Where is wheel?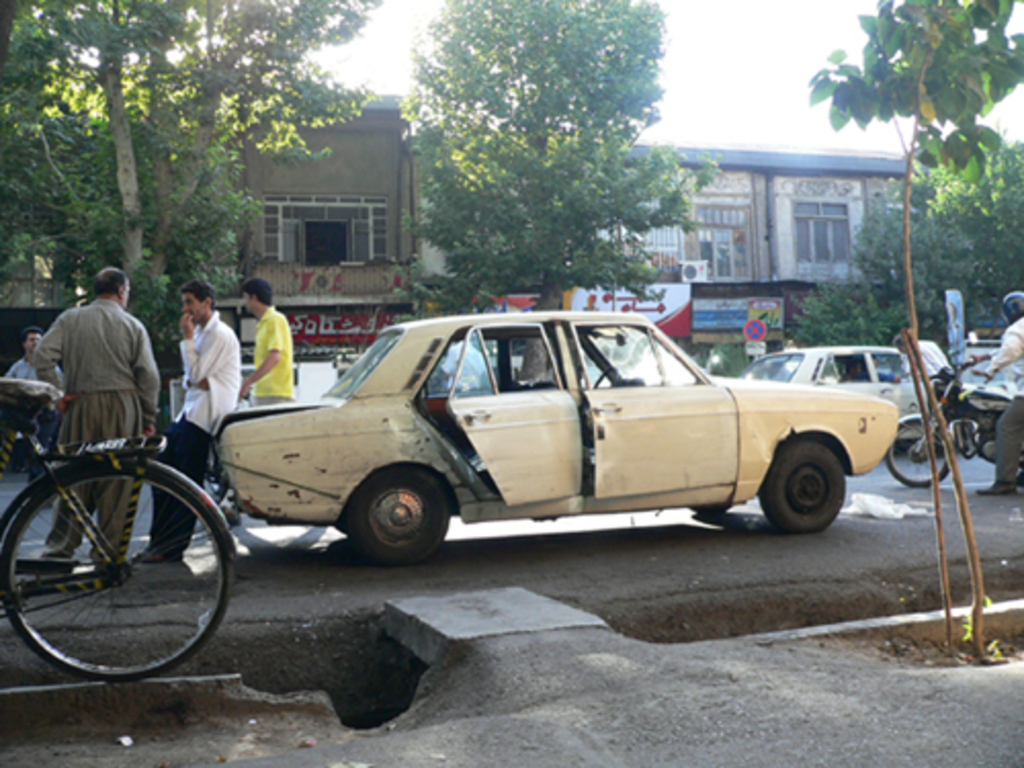
box=[342, 463, 446, 565].
